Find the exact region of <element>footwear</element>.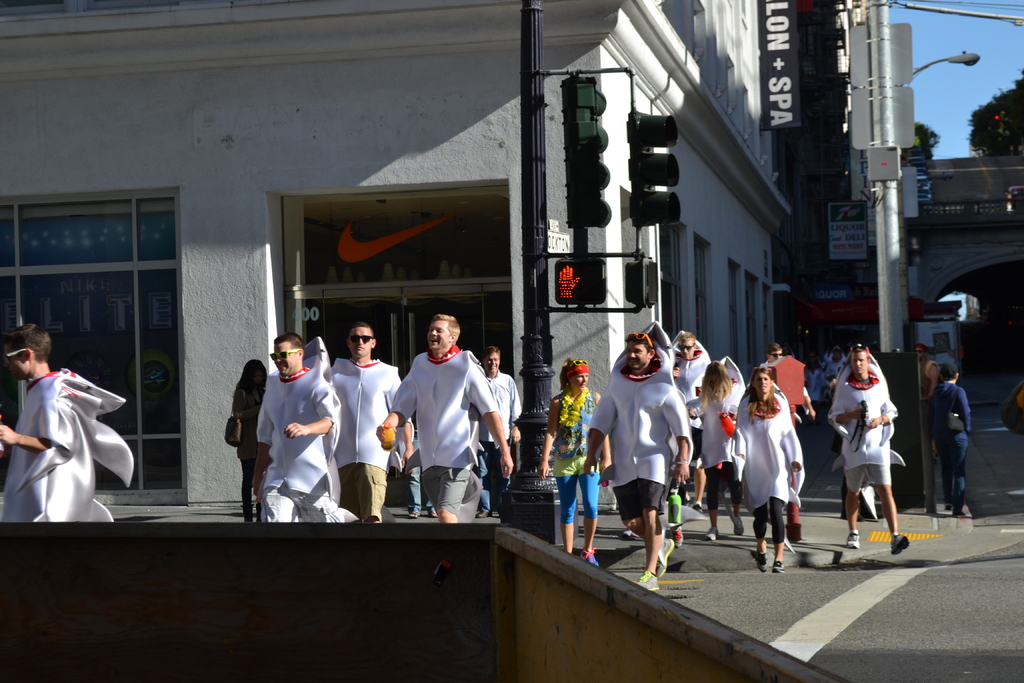
Exact region: [left=775, top=561, right=792, bottom=573].
